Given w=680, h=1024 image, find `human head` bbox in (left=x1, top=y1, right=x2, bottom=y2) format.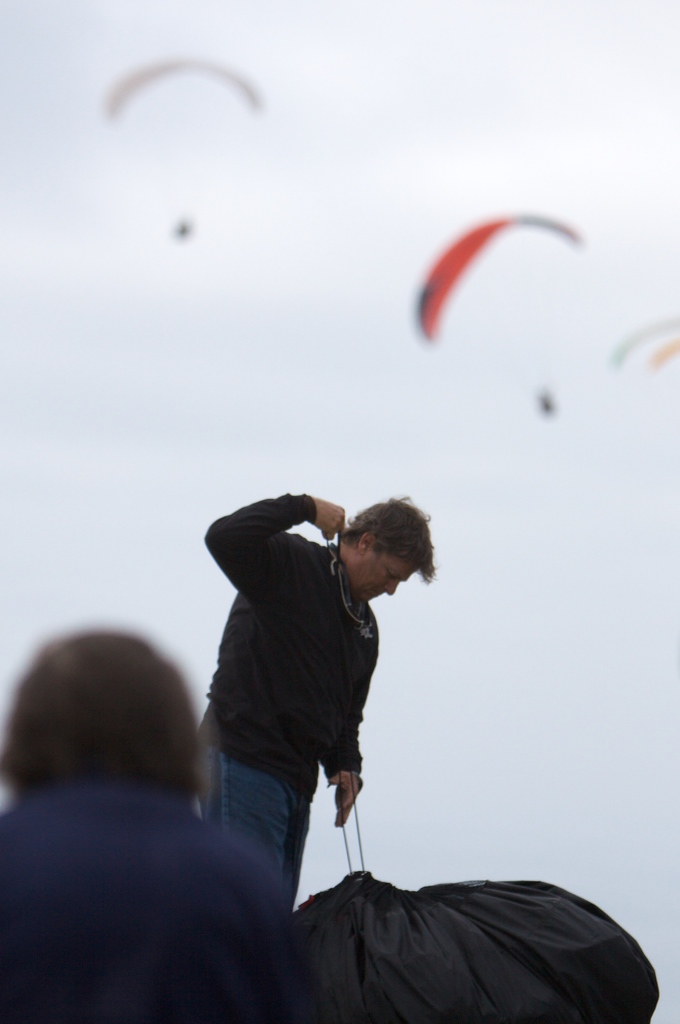
(left=332, top=498, right=444, bottom=616).
